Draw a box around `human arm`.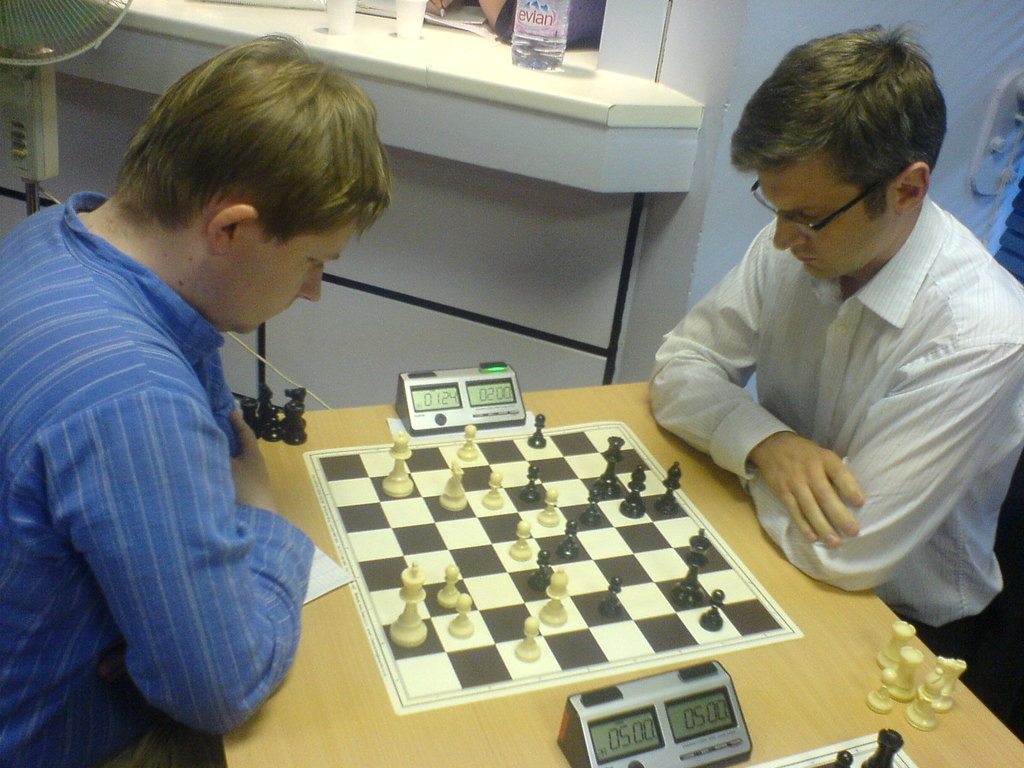
bbox=(192, 331, 237, 457).
